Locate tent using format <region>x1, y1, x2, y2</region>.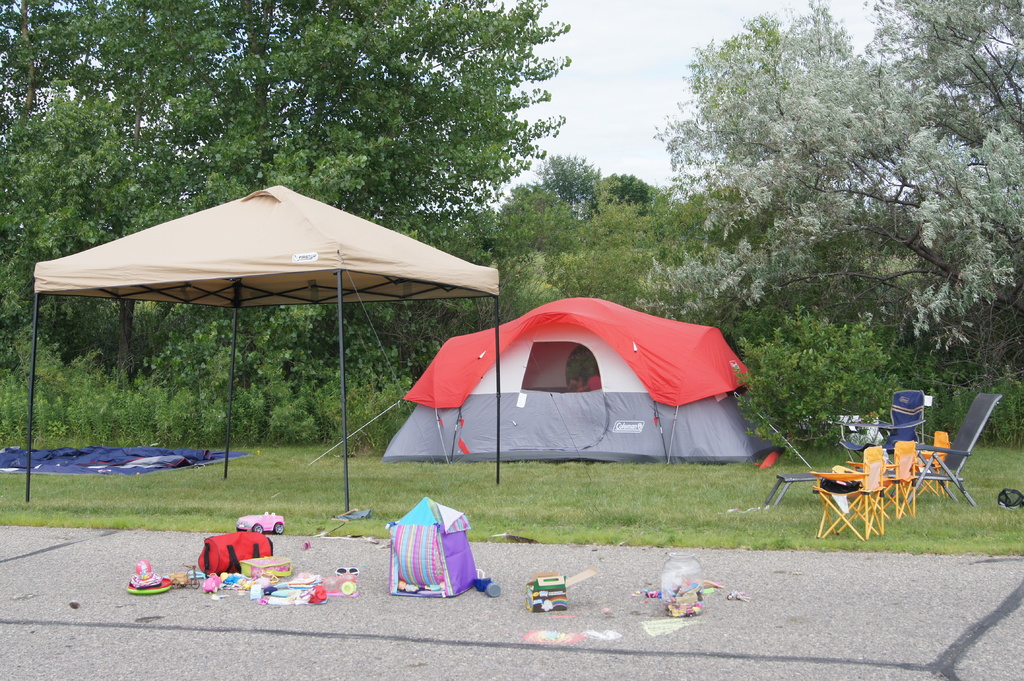
<region>21, 177, 499, 528</region>.
